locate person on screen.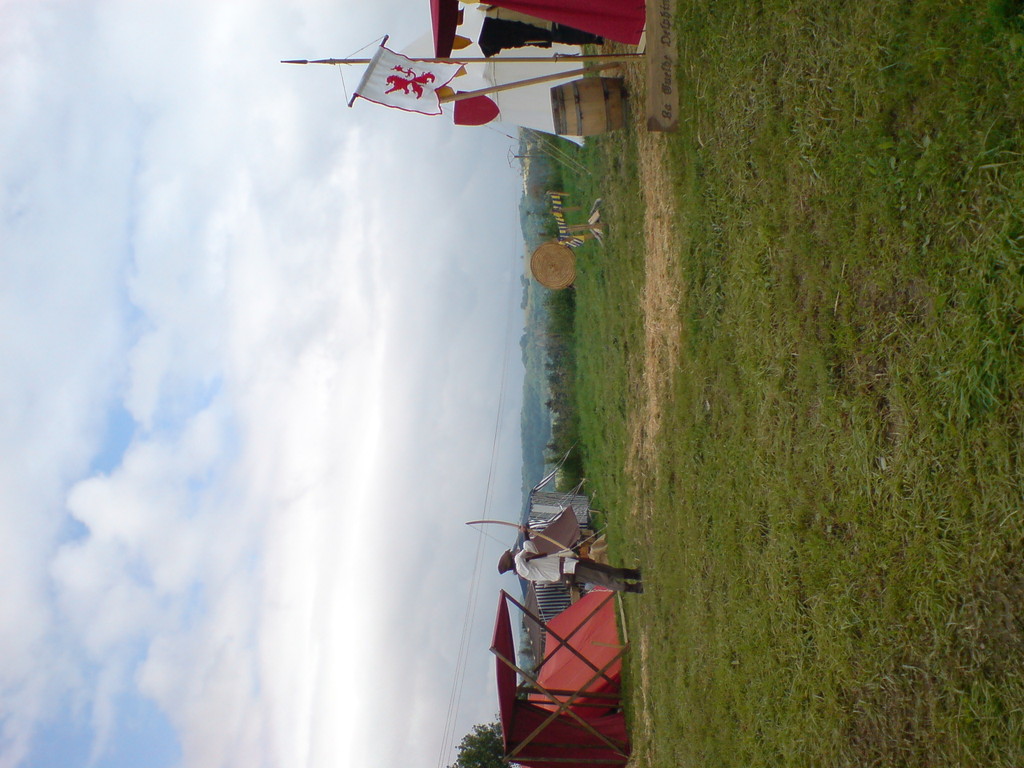
On screen at [496, 537, 644, 593].
